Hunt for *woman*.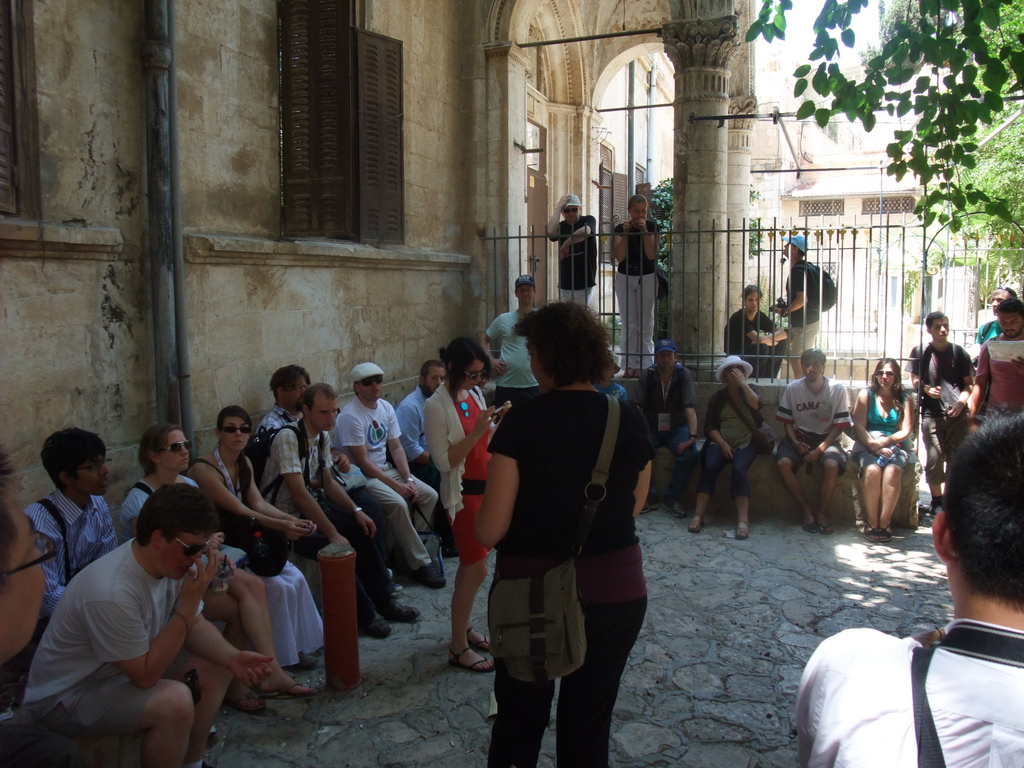
Hunted down at left=422, top=335, right=511, bottom=673.
